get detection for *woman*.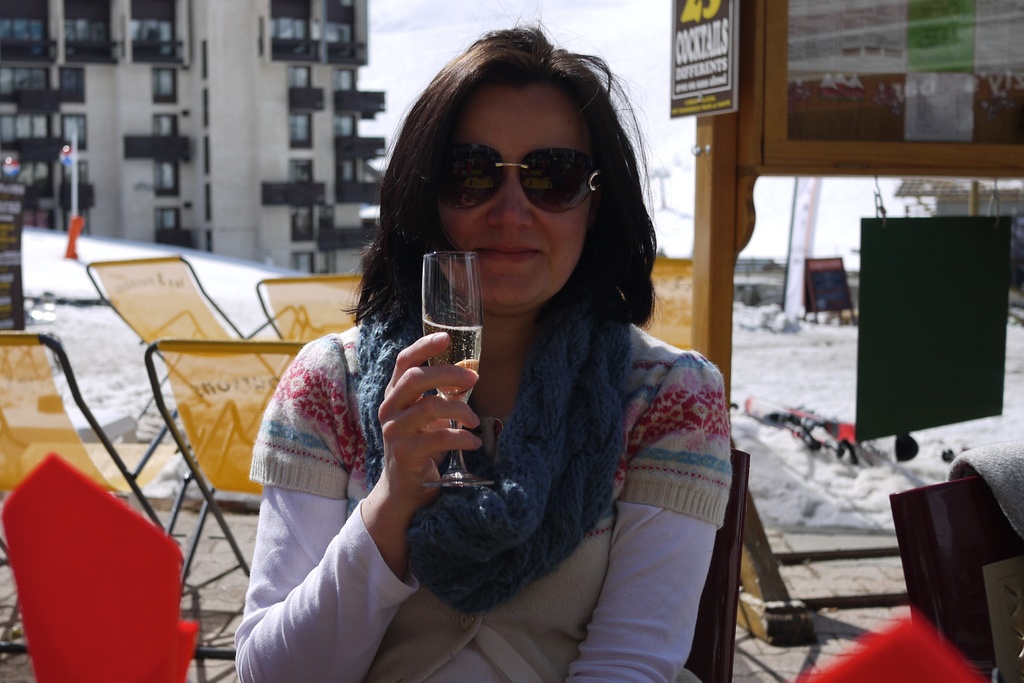
Detection: crop(273, 49, 739, 670).
